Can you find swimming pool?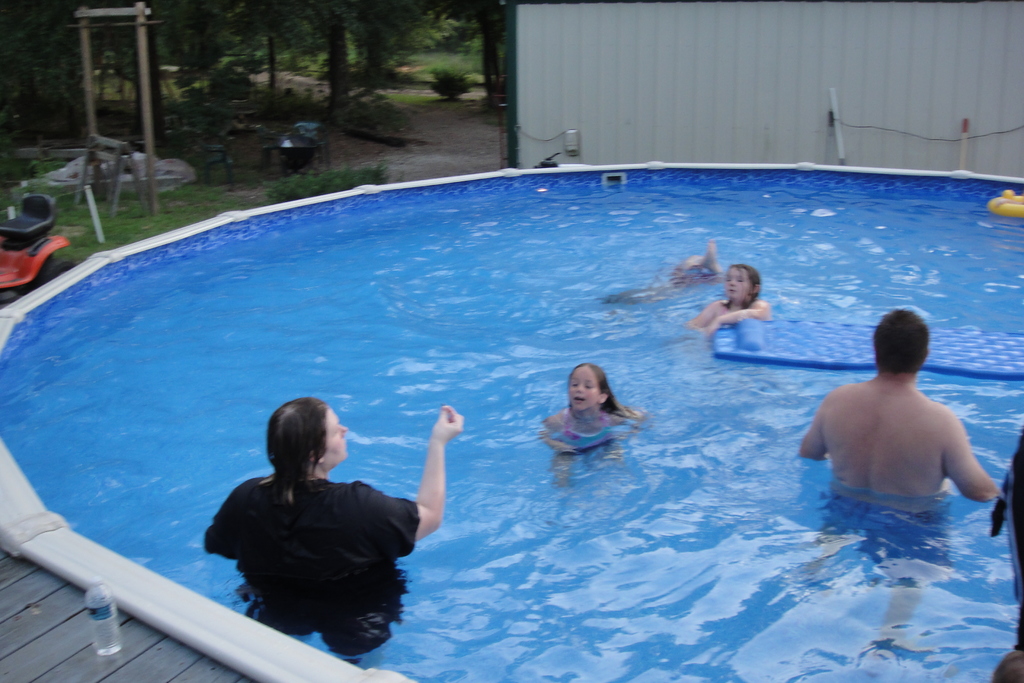
Yes, bounding box: locate(1, 100, 1005, 682).
